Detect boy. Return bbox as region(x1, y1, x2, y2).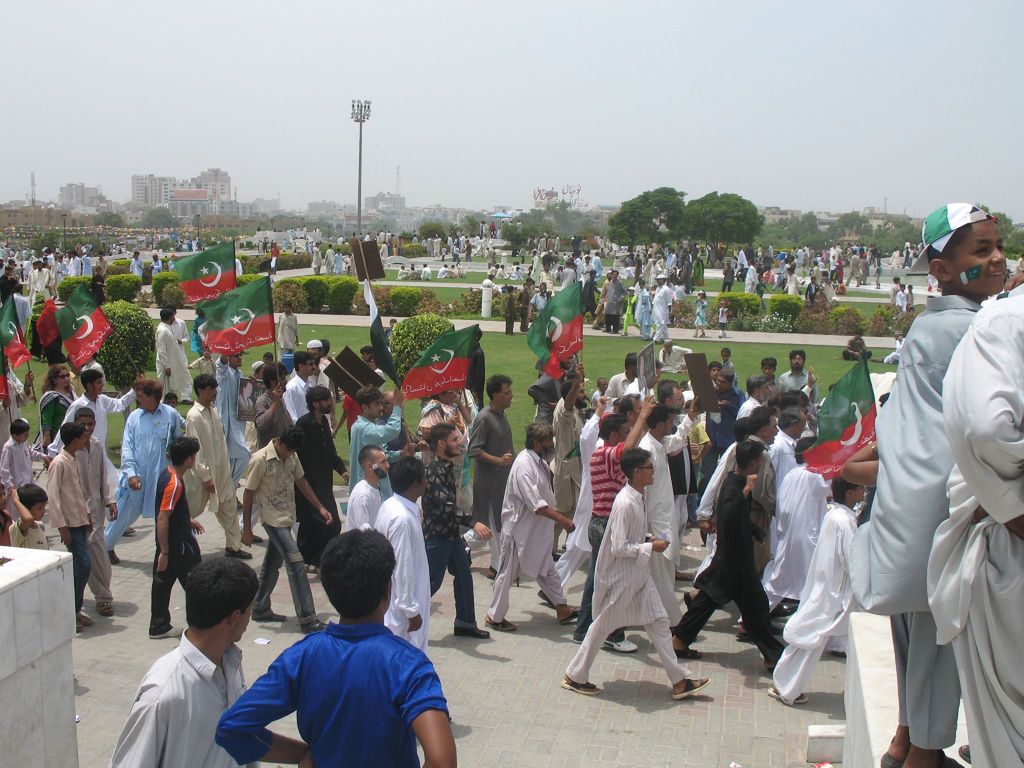
region(908, 283, 916, 307).
